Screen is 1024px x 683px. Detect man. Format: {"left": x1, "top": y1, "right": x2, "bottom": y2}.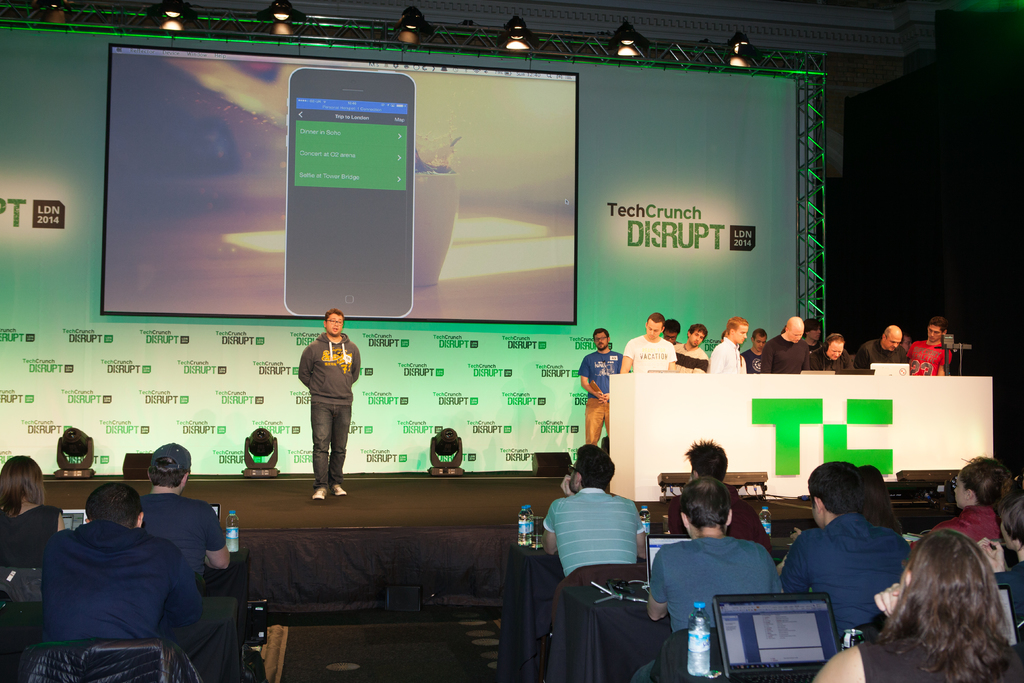
{"left": 662, "top": 316, "right": 682, "bottom": 342}.
